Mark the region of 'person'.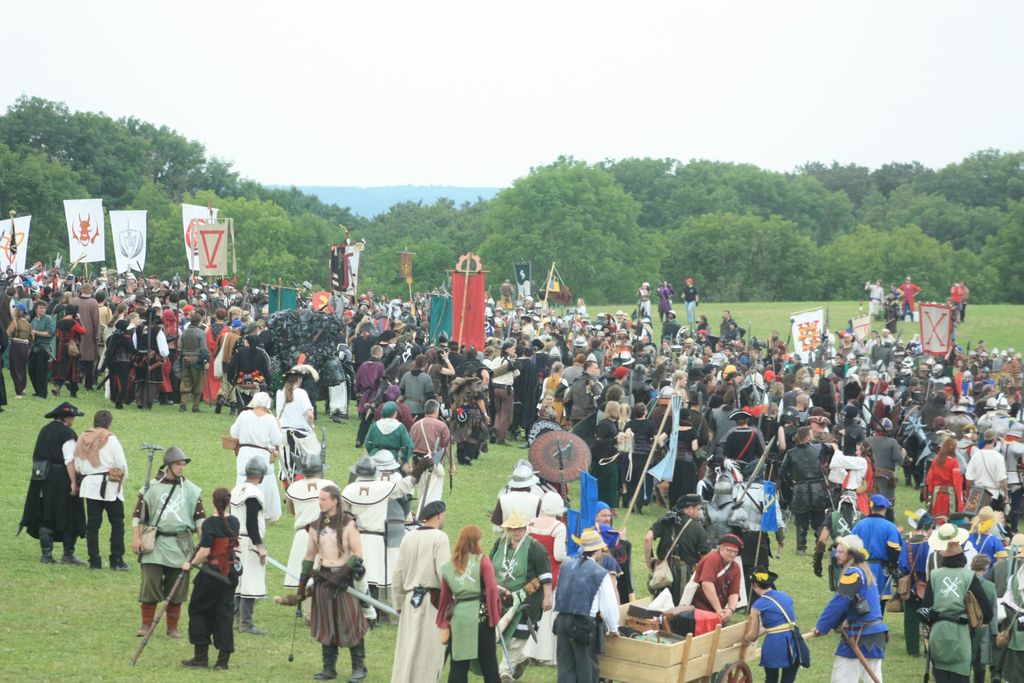
Region: box(387, 498, 450, 680).
